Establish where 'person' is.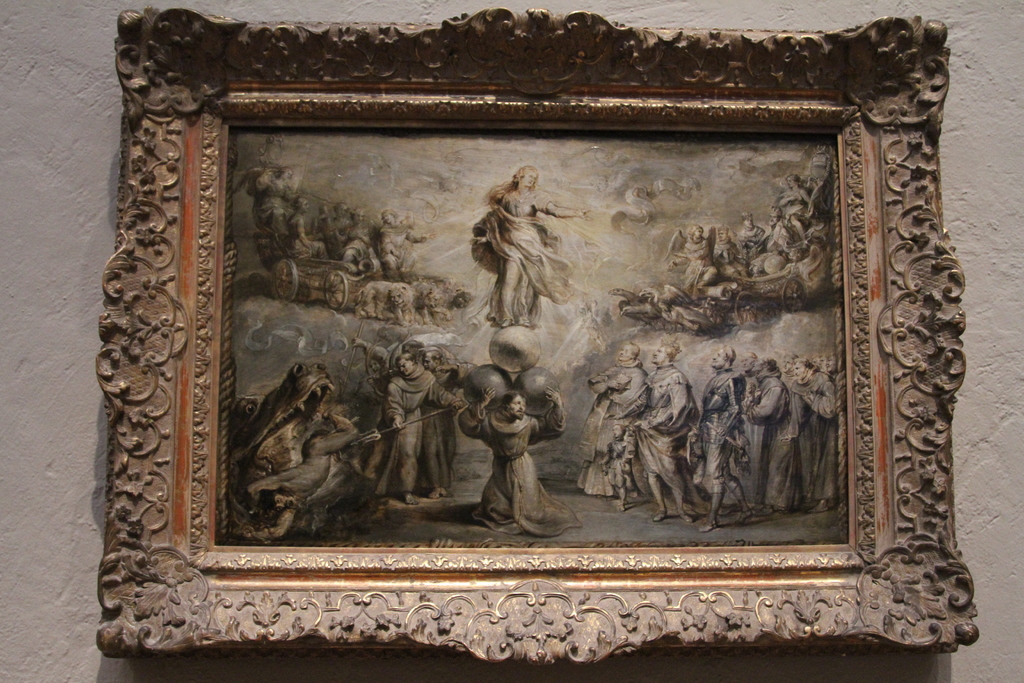
Established at 466, 151, 564, 367.
